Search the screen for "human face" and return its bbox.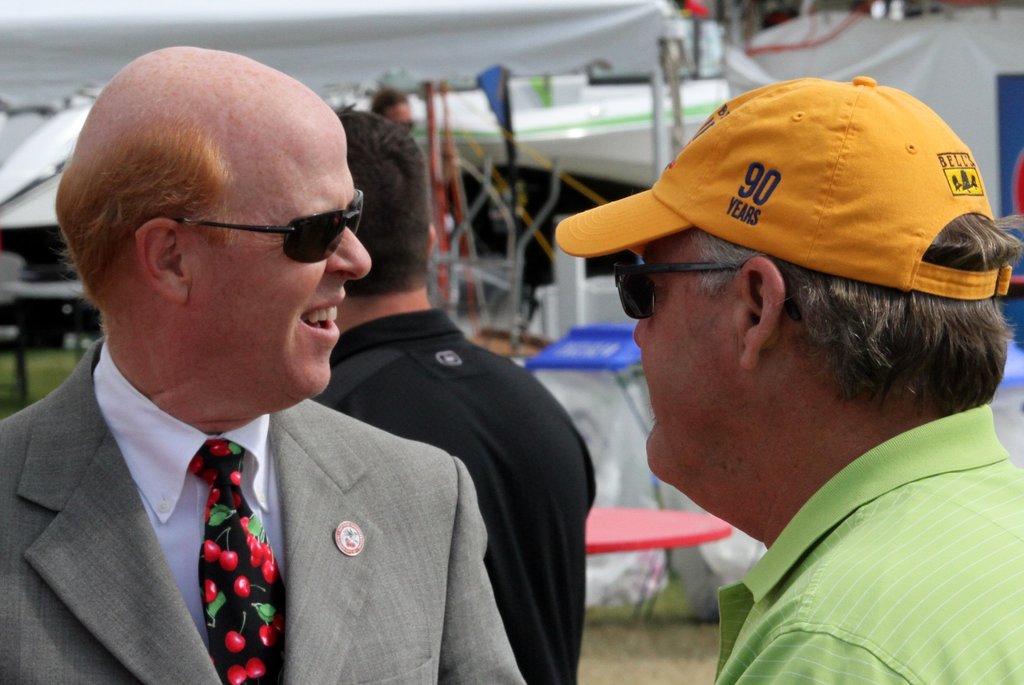
Found: {"left": 188, "top": 116, "right": 373, "bottom": 393}.
